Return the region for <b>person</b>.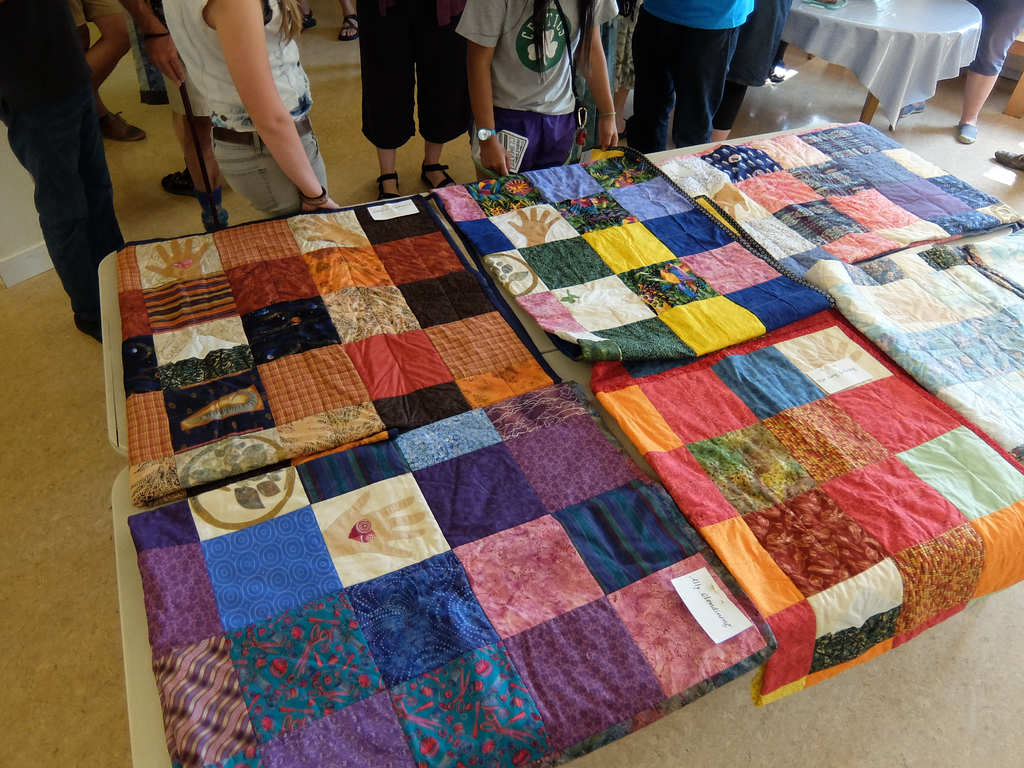
355:0:477:200.
